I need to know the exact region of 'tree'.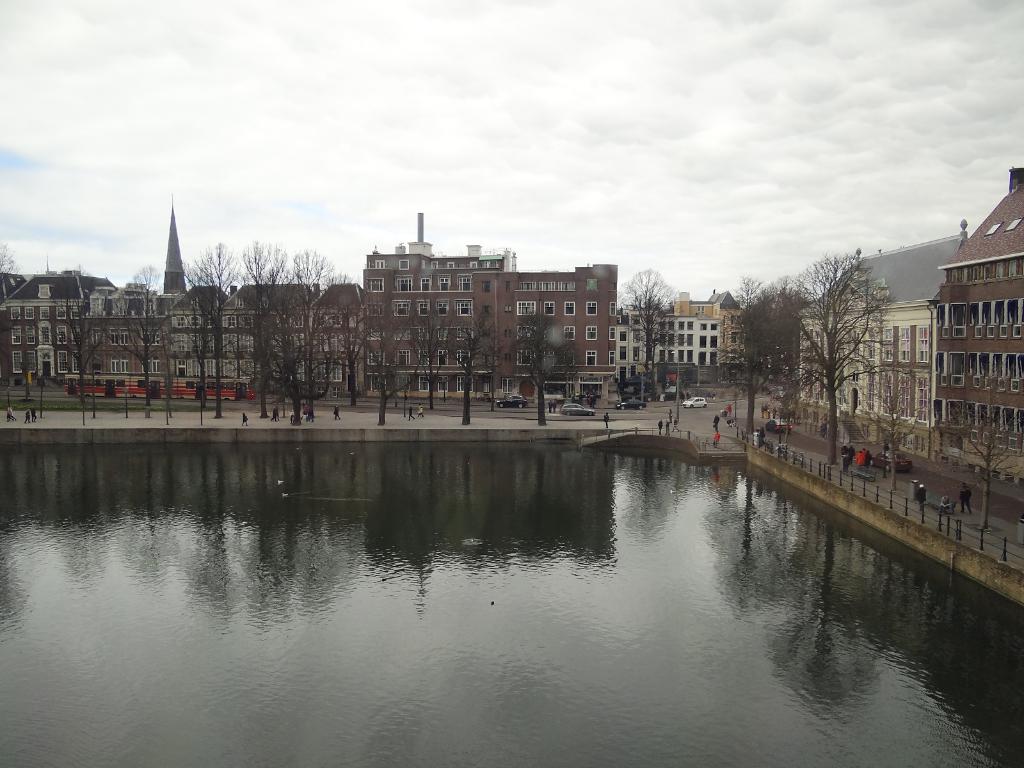
Region: BBox(852, 325, 932, 495).
